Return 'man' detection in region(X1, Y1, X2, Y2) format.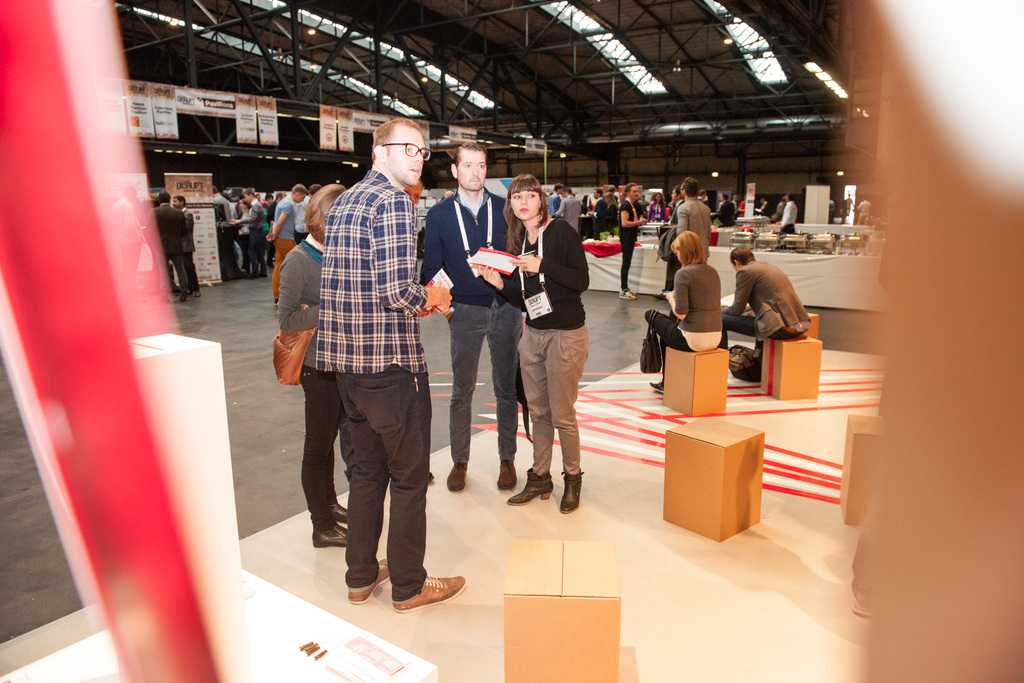
region(237, 190, 266, 281).
